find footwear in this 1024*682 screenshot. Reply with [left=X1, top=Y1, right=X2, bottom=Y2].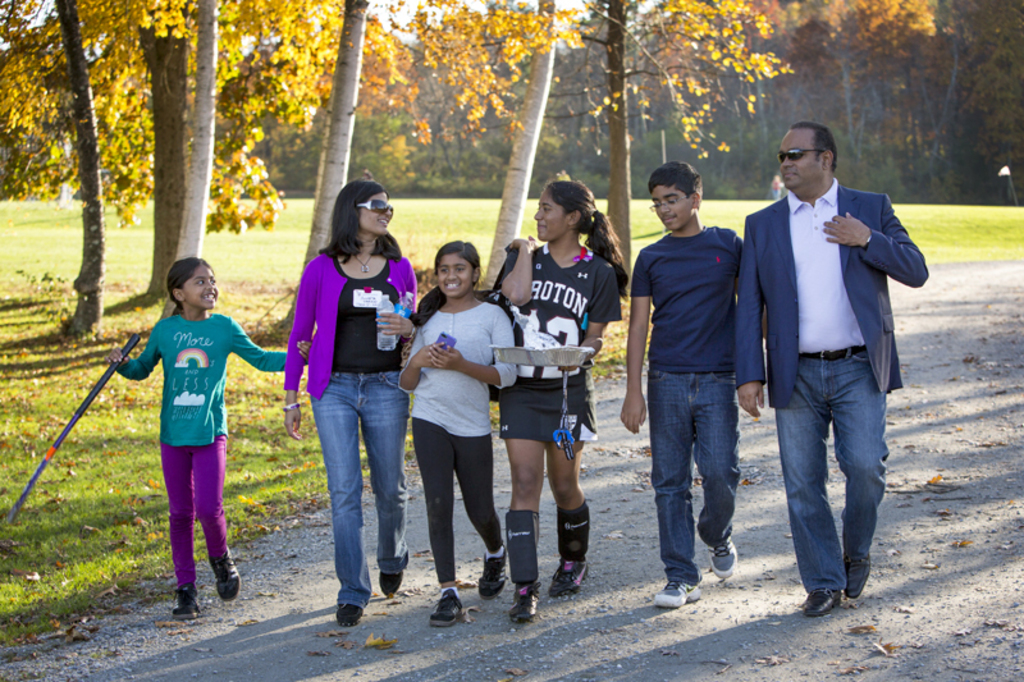
[left=206, top=546, right=246, bottom=604].
